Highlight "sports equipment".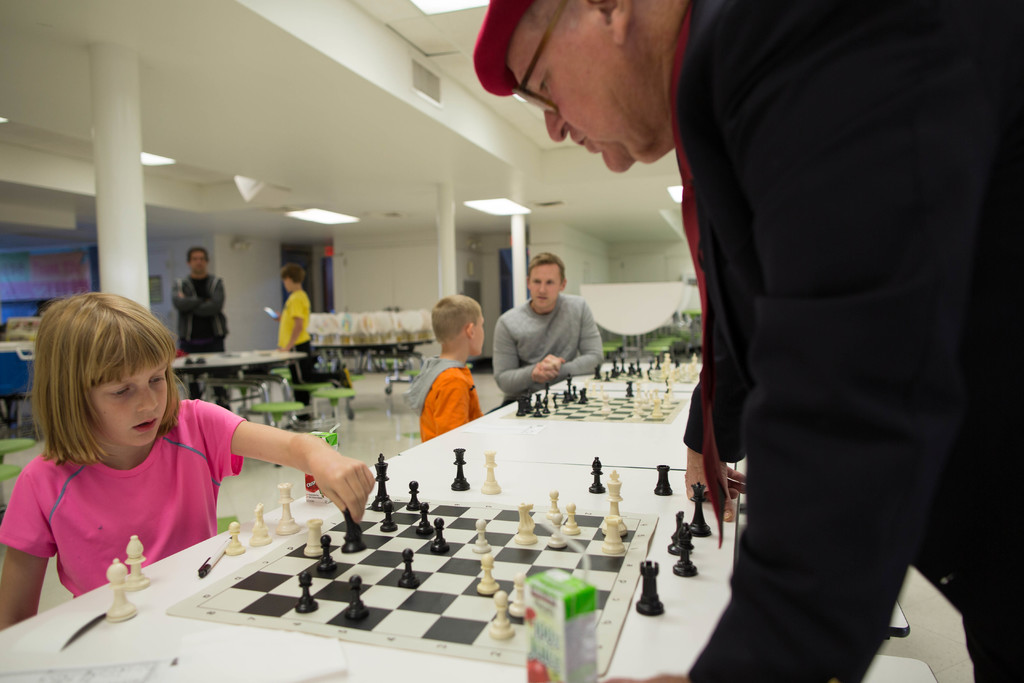
Highlighted region: BBox(586, 352, 703, 383).
